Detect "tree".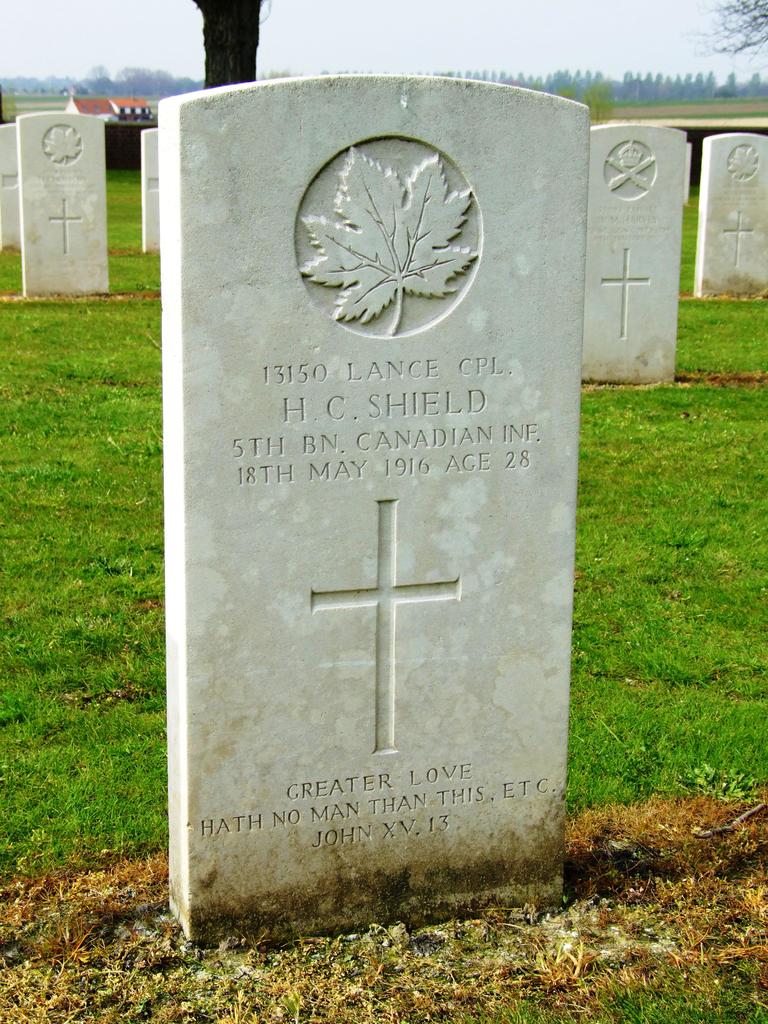
Detected at x1=724, y1=68, x2=739, y2=97.
